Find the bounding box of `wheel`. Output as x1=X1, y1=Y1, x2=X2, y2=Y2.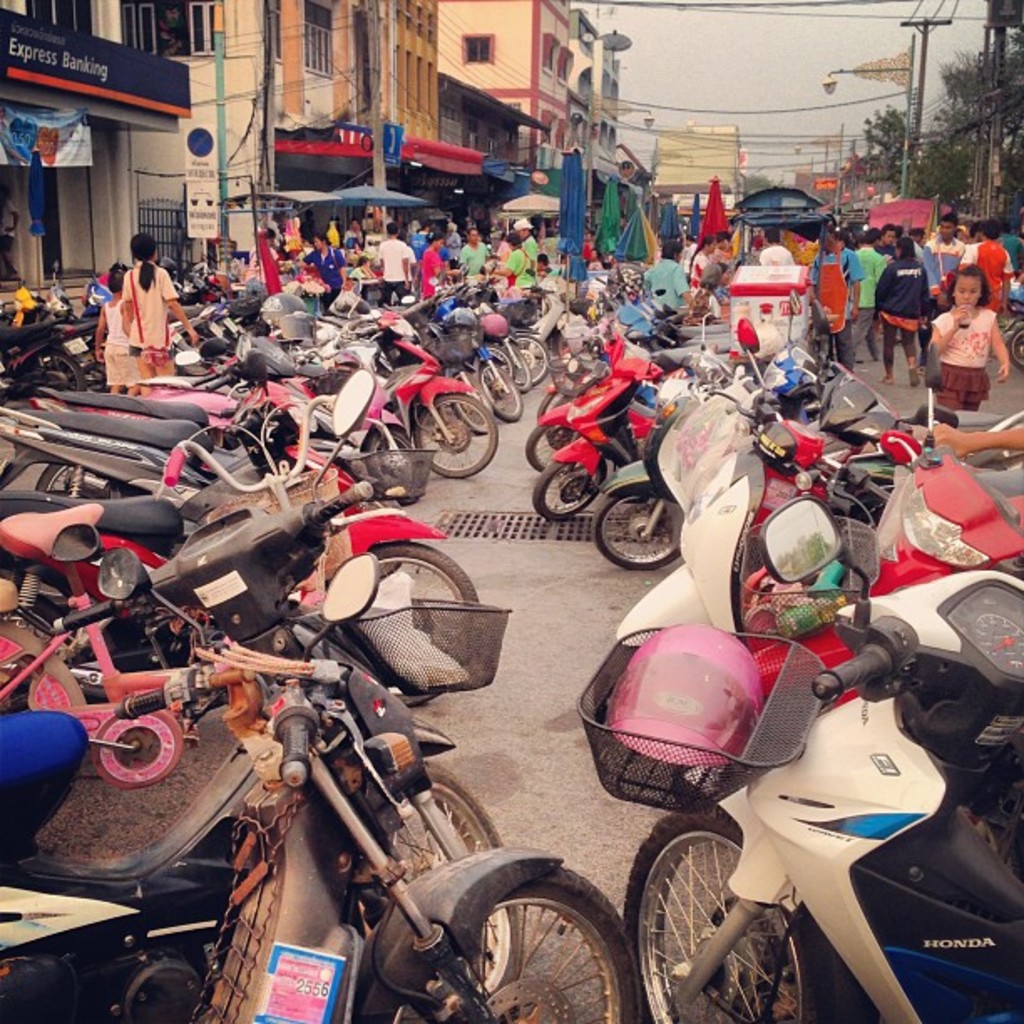
x1=371, y1=430, x2=428, y2=509.
